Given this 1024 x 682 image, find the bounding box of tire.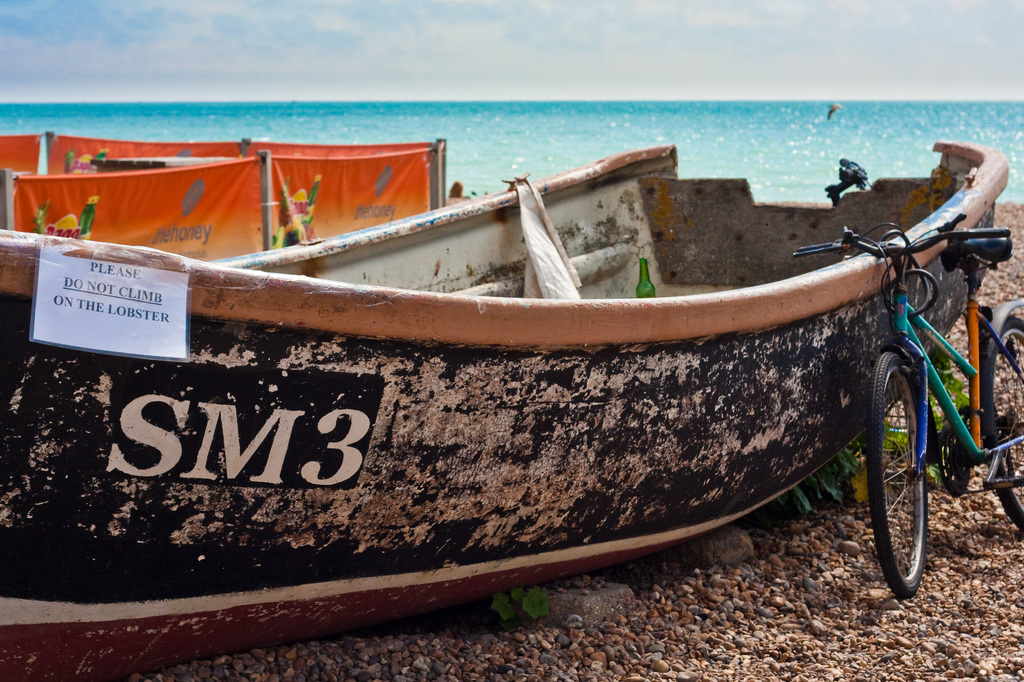
region(860, 347, 922, 596).
